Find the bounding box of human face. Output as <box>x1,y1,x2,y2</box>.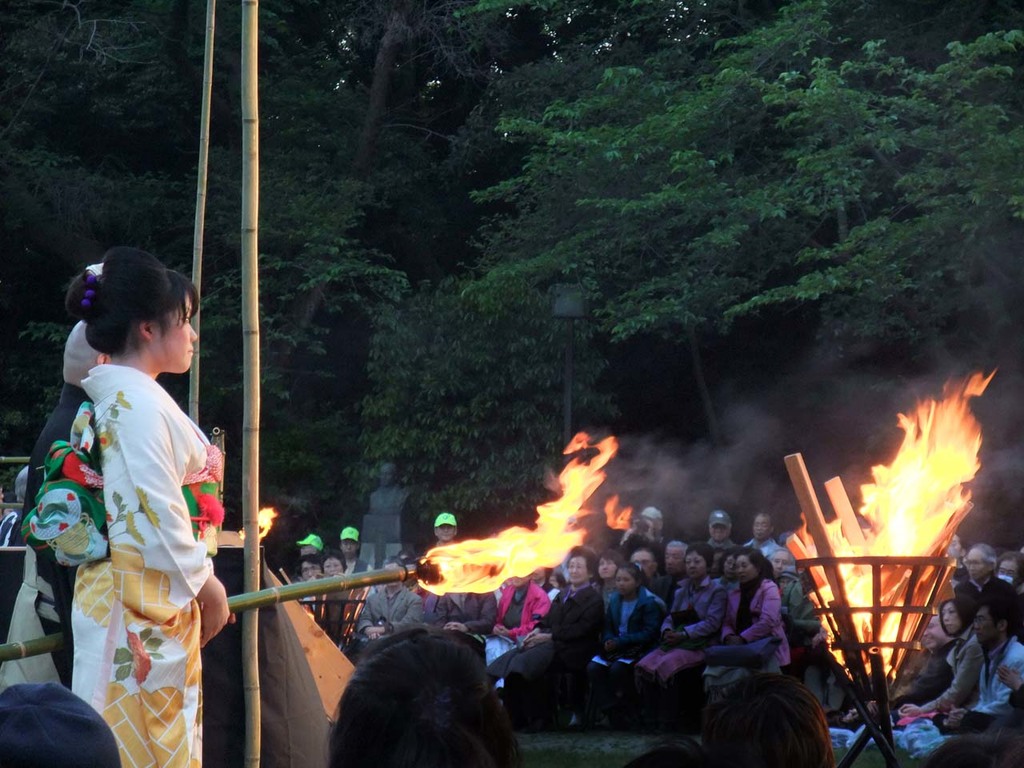
<box>723,555,733,581</box>.
